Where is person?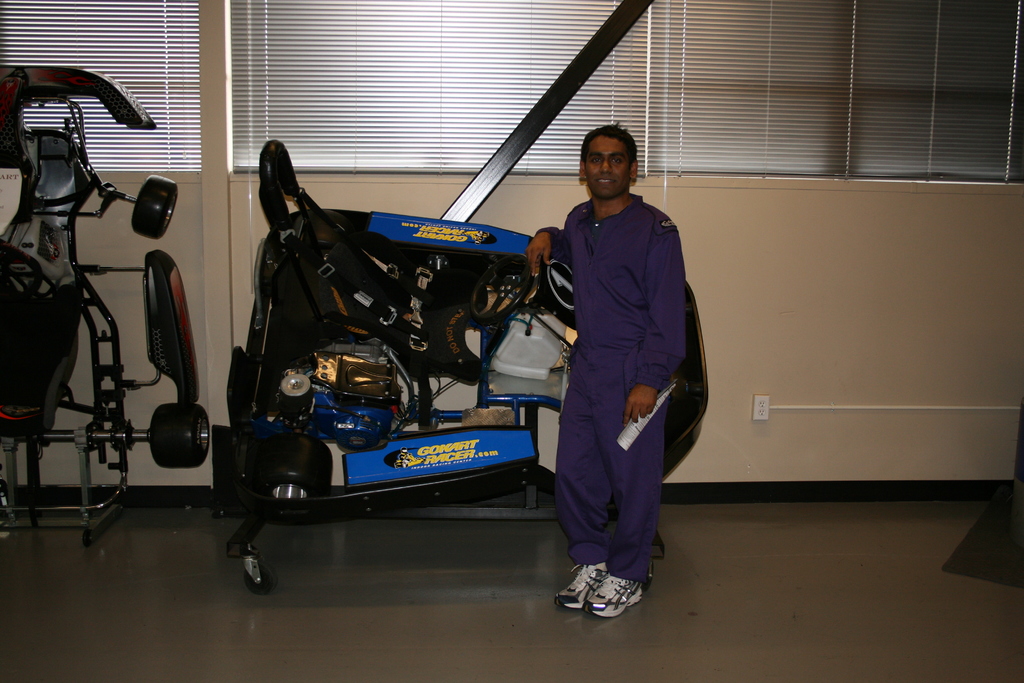
region(528, 117, 703, 621).
